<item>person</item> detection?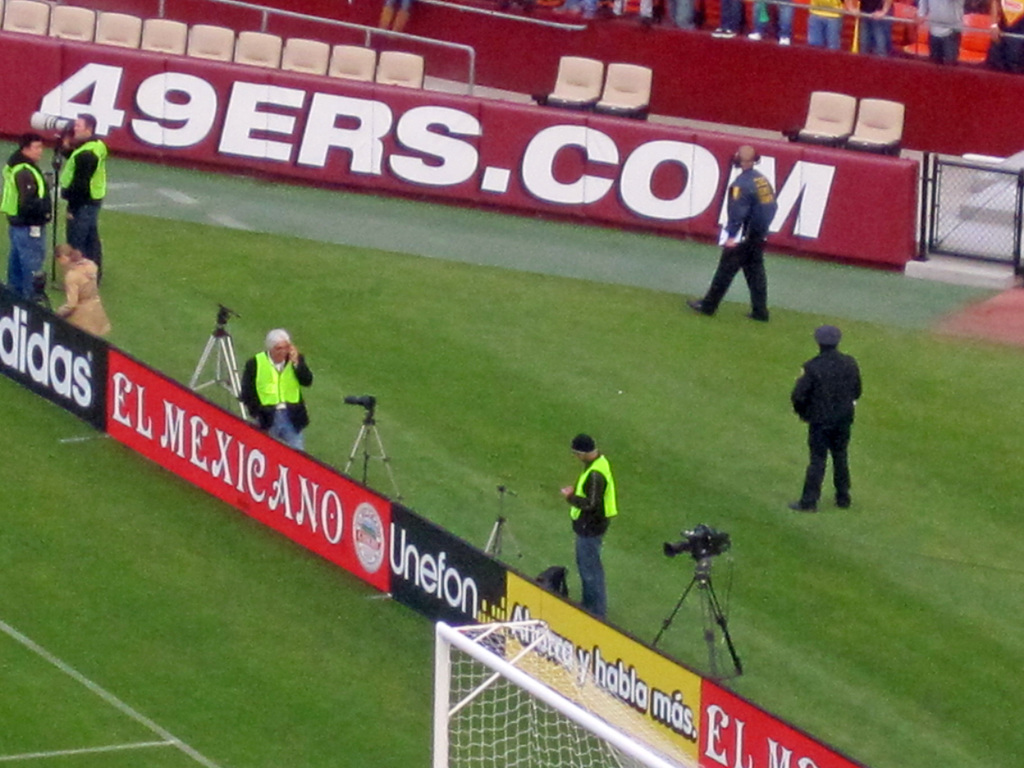
l=561, t=433, r=619, b=621
